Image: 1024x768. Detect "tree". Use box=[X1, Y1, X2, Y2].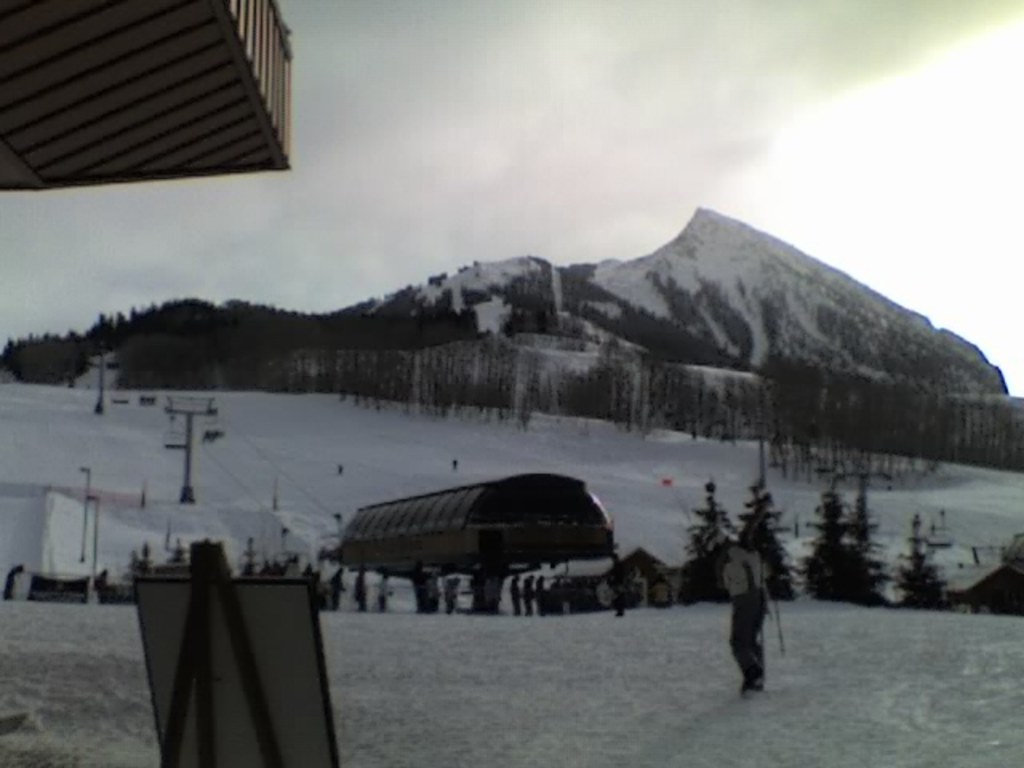
box=[800, 490, 861, 598].
